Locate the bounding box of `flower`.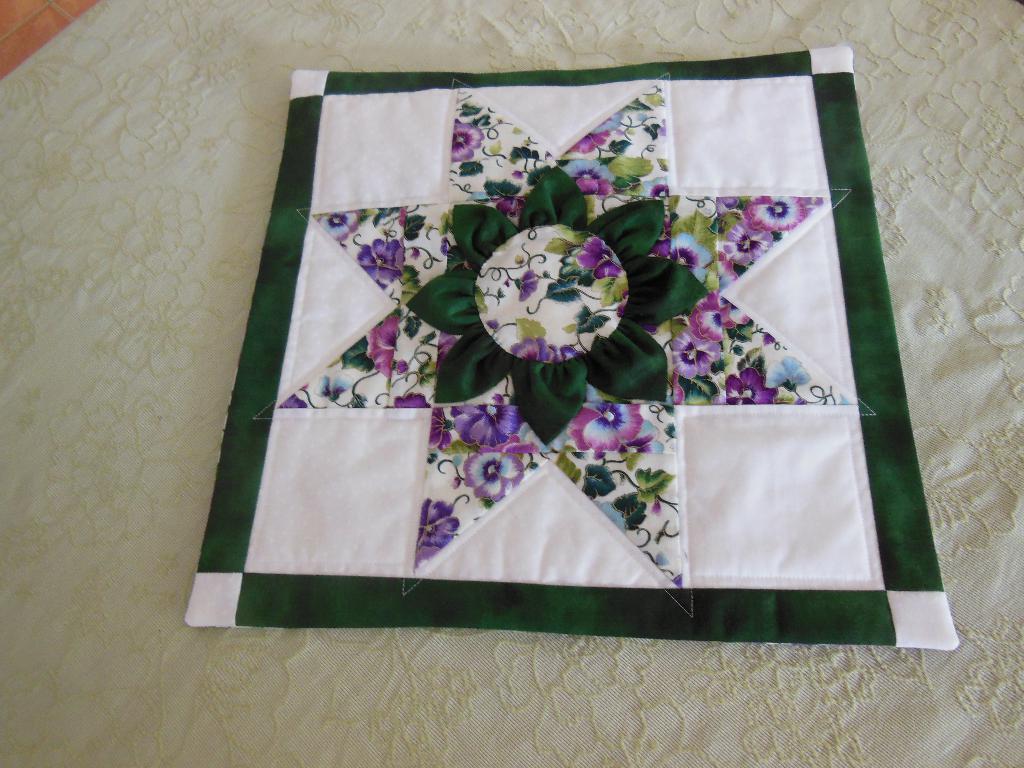
Bounding box: bbox=(764, 351, 812, 392).
